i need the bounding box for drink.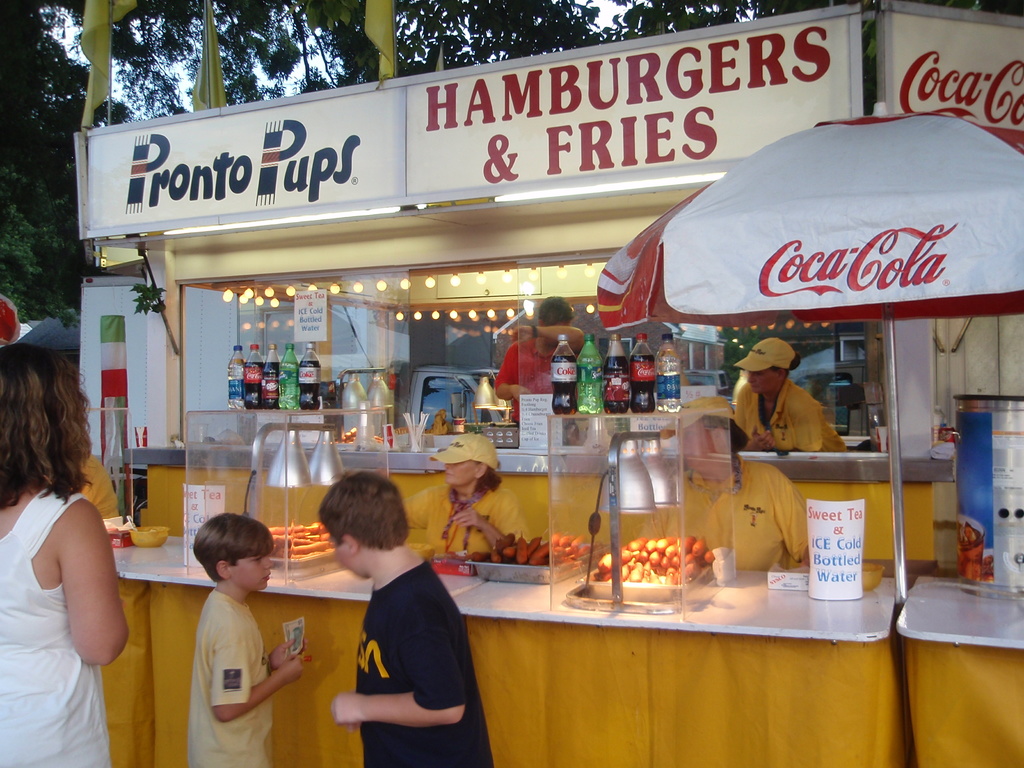
Here it is: 655/333/680/410.
